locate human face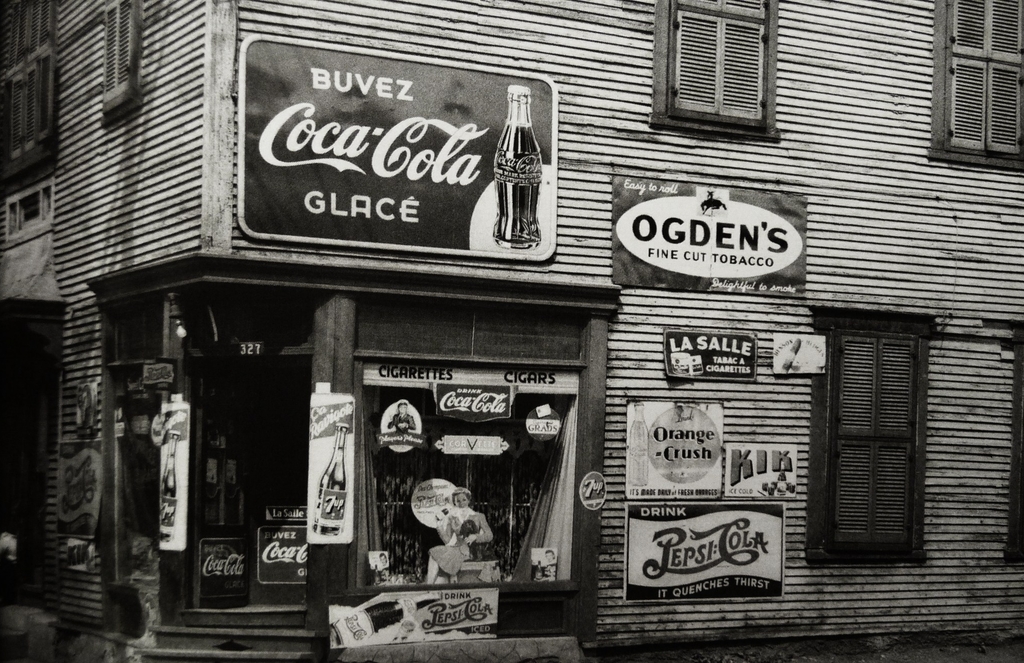
region(398, 402, 408, 418)
